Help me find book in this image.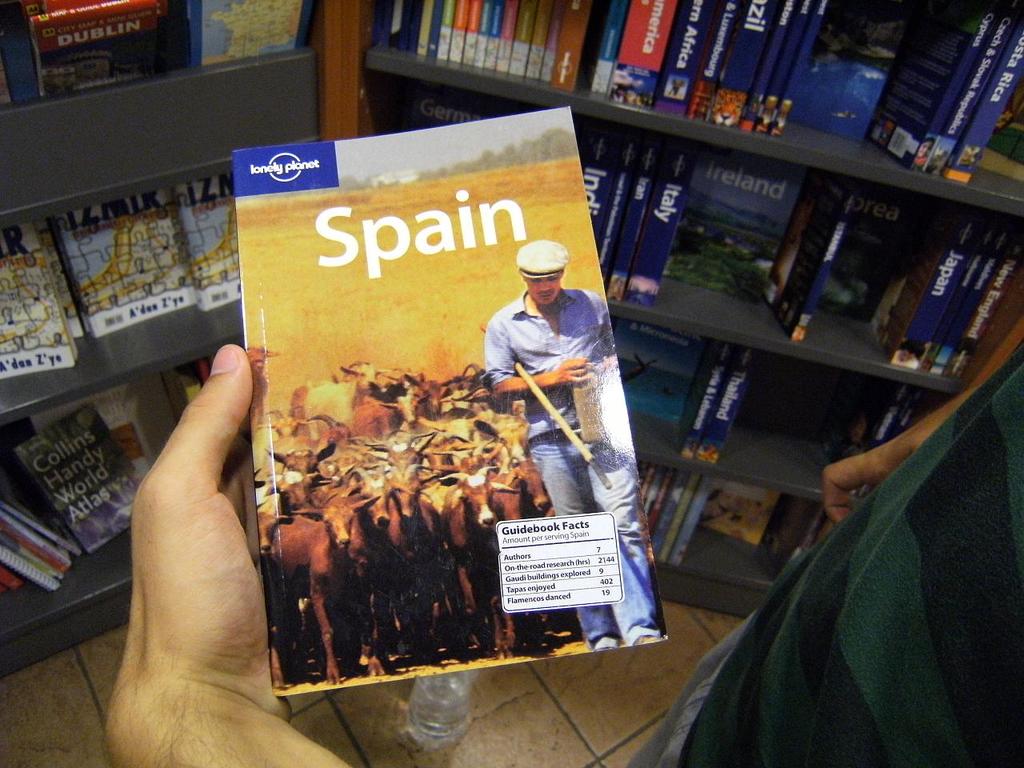
Found it: [left=683, top=351, right=730, bottom=454].
